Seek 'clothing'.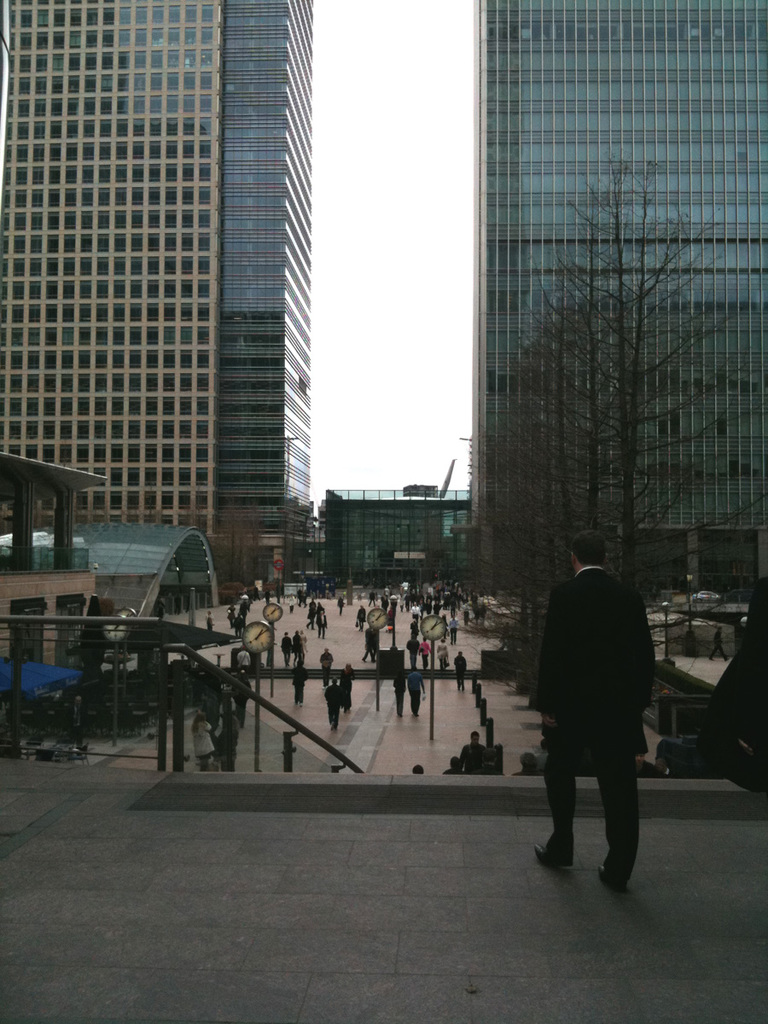
box(453, 659, 463, 689).
